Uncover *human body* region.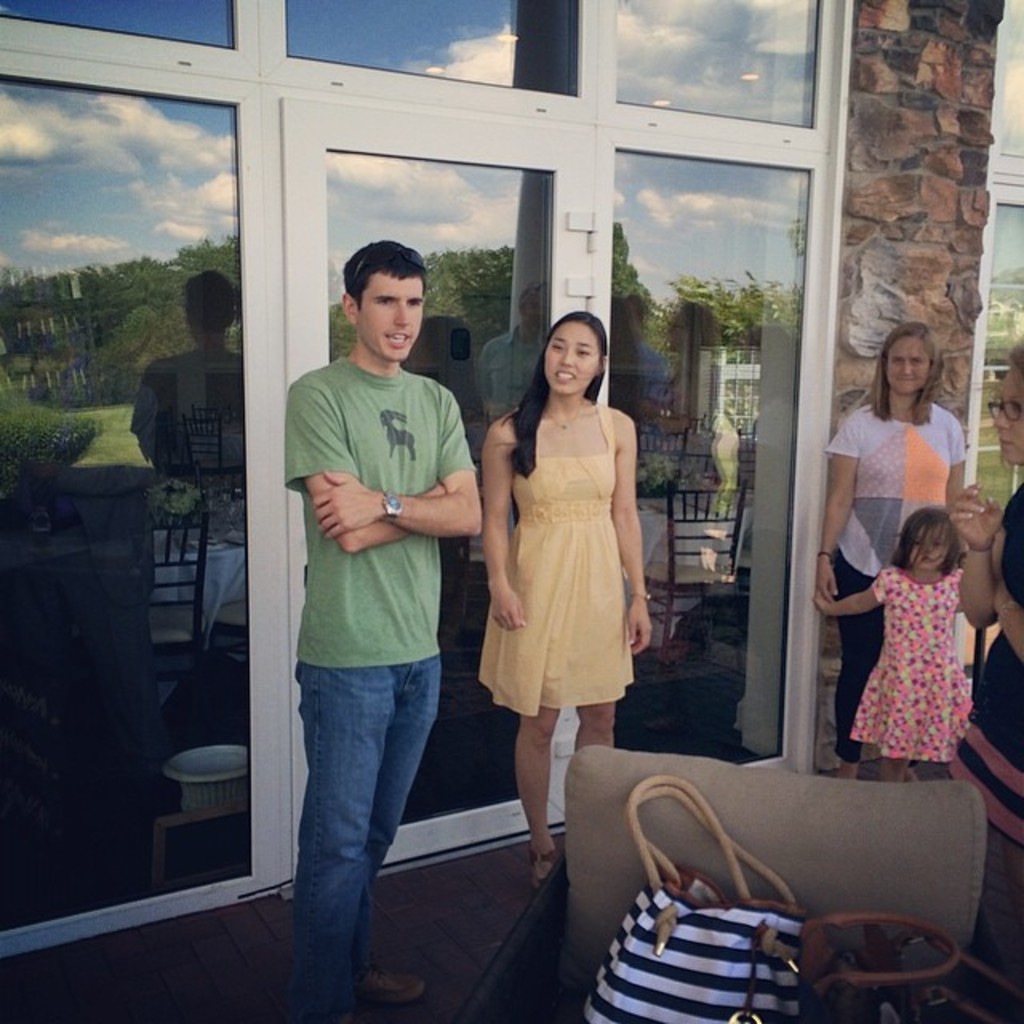
Uncovered: region(949, 477, 1022, 966).
